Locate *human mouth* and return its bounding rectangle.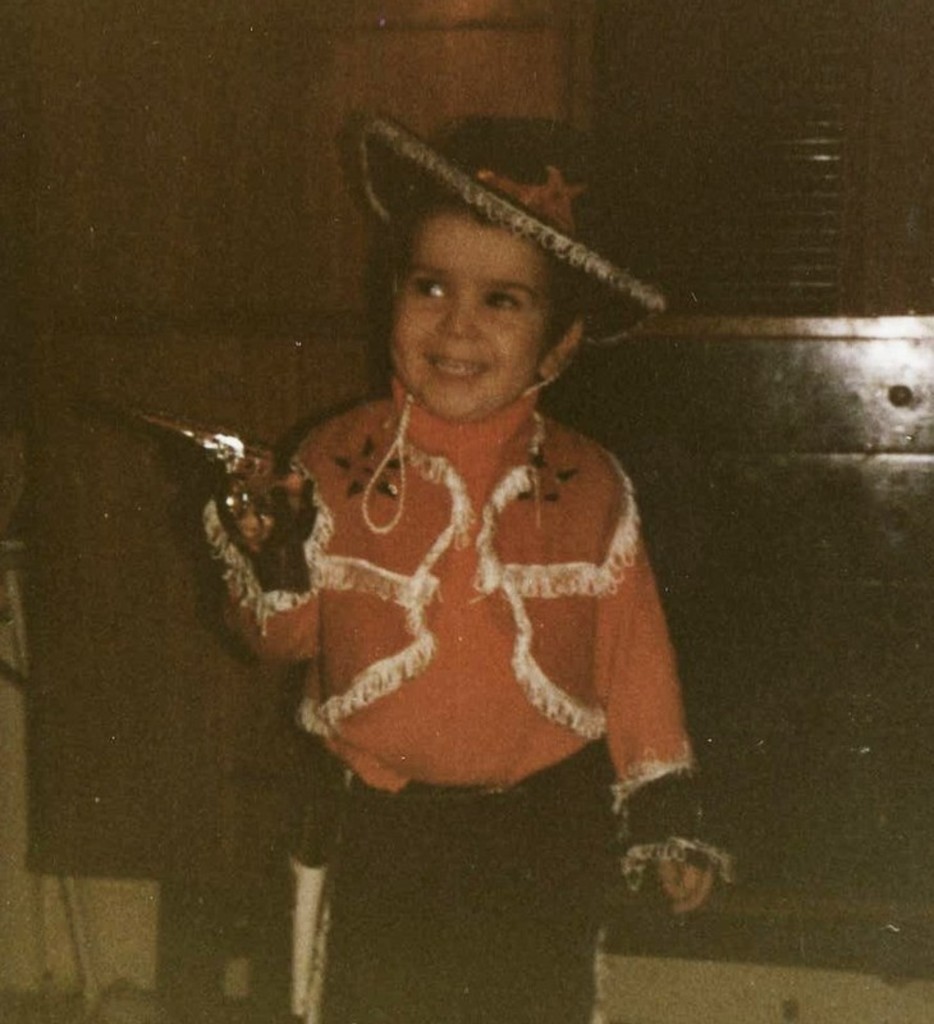
Rect(422, 355, 486, 384).
